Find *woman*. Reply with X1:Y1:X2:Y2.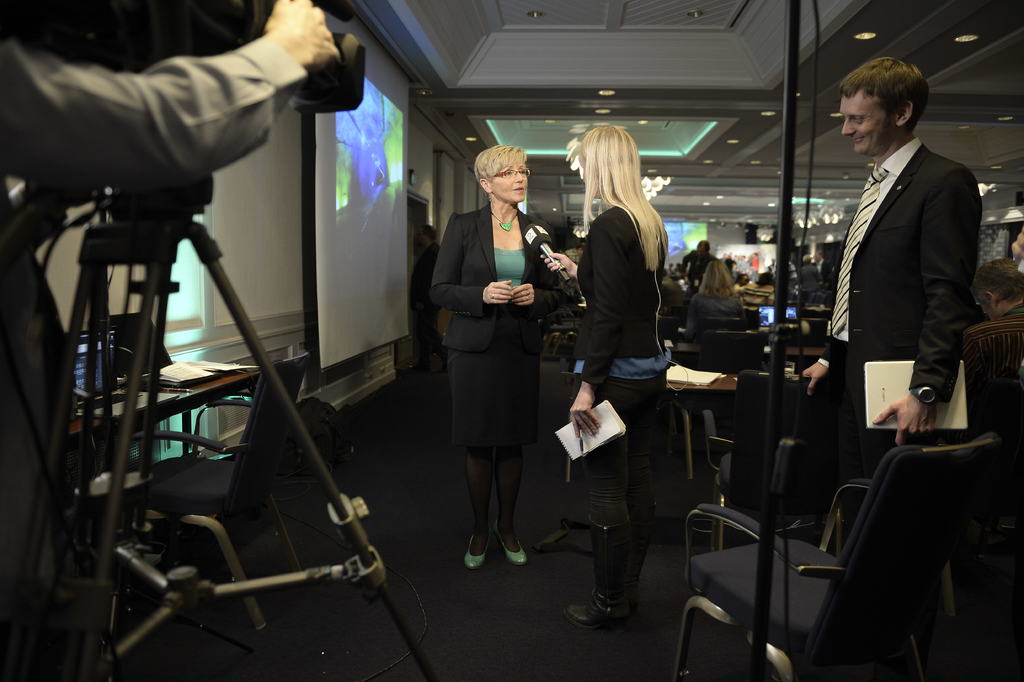
794:251:820:304.
